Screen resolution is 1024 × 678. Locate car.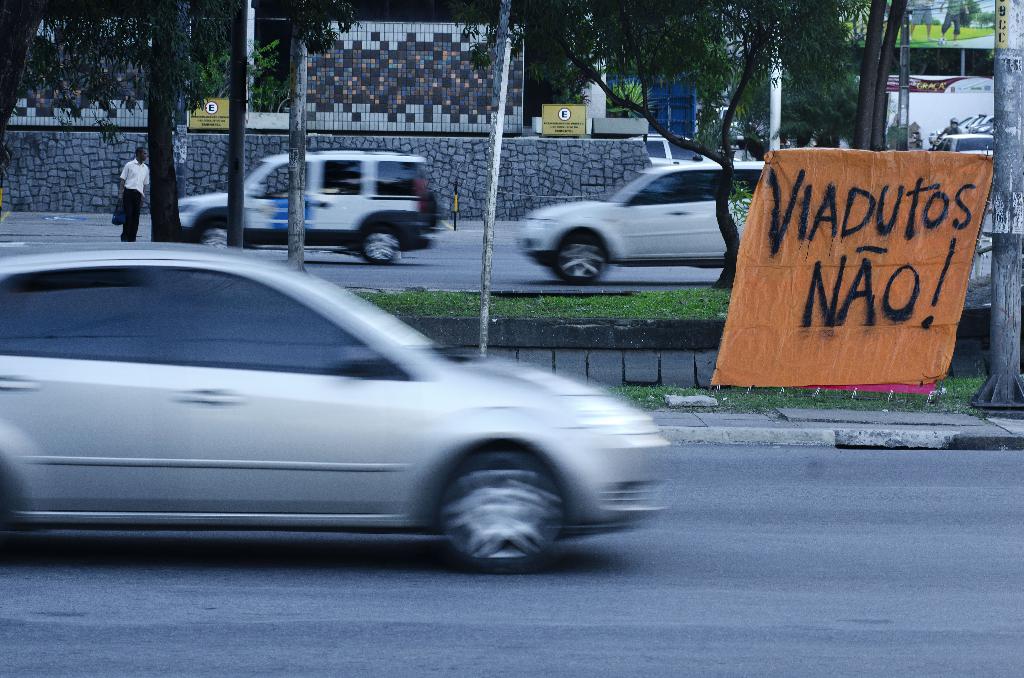
x1=712 y1=104 x2=753 y2=149.
